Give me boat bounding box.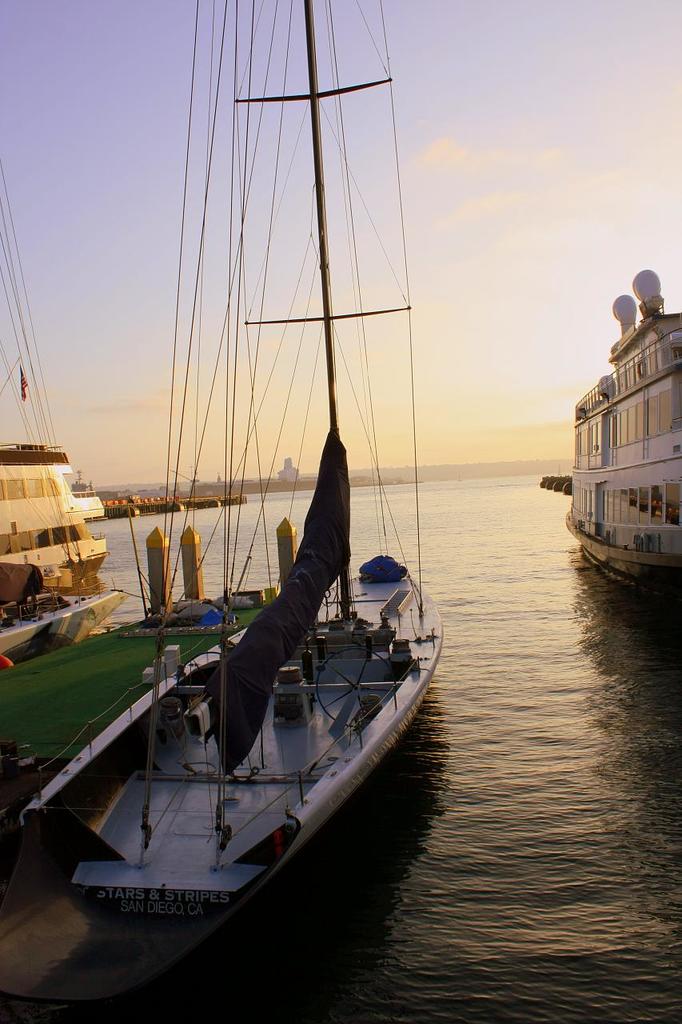
l=18, t=0, r=457, b=926.
